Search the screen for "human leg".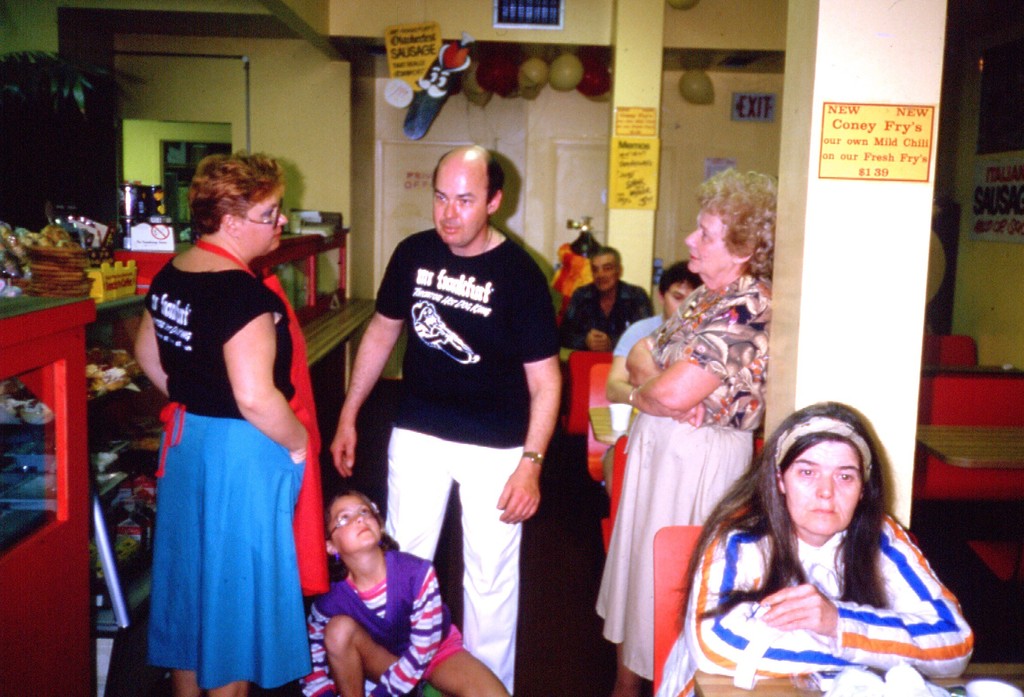
Found at select_region(377, 417, 453, 550).
